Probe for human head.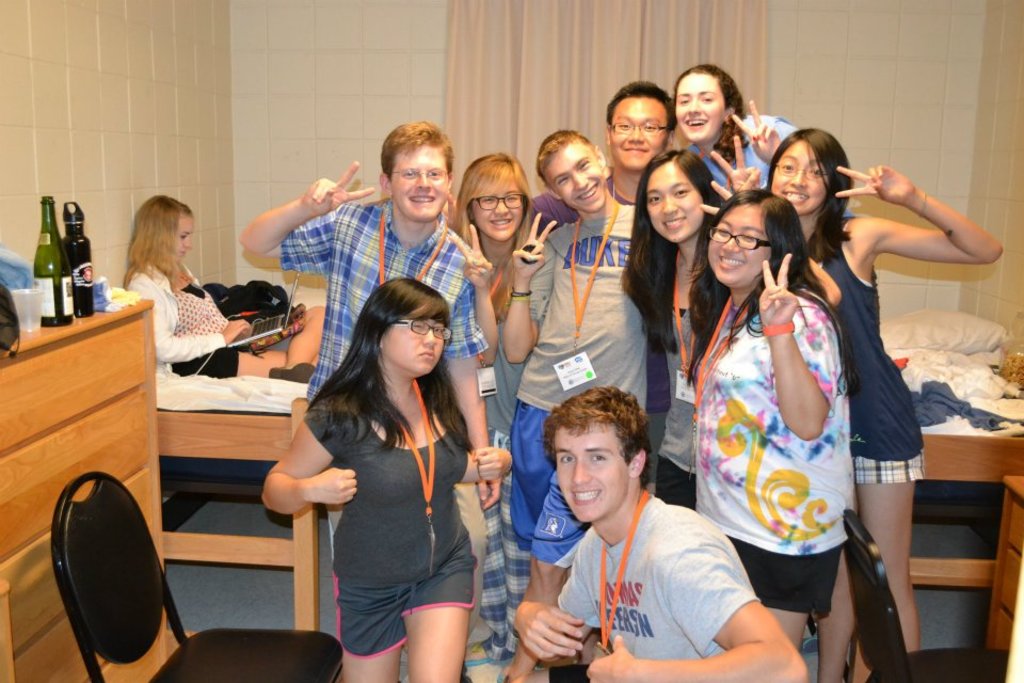
Probe result: Rect(675, 65, 743, 137).
